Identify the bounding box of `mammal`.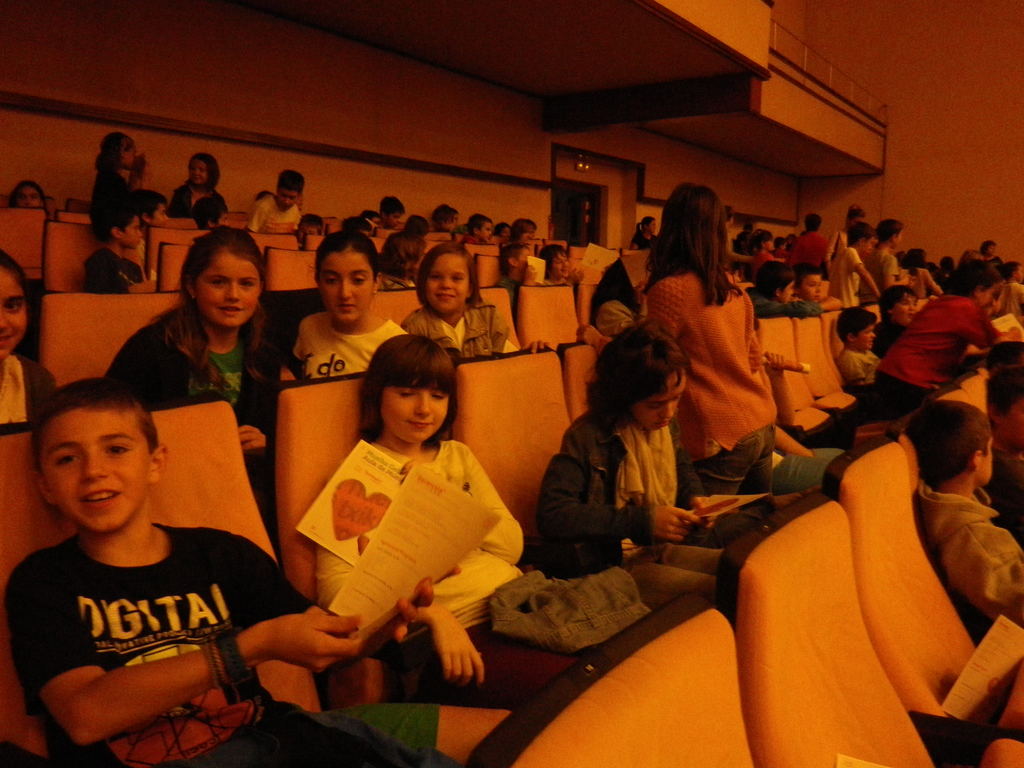
x1=173 y1=151 x2=230 y2=224.
